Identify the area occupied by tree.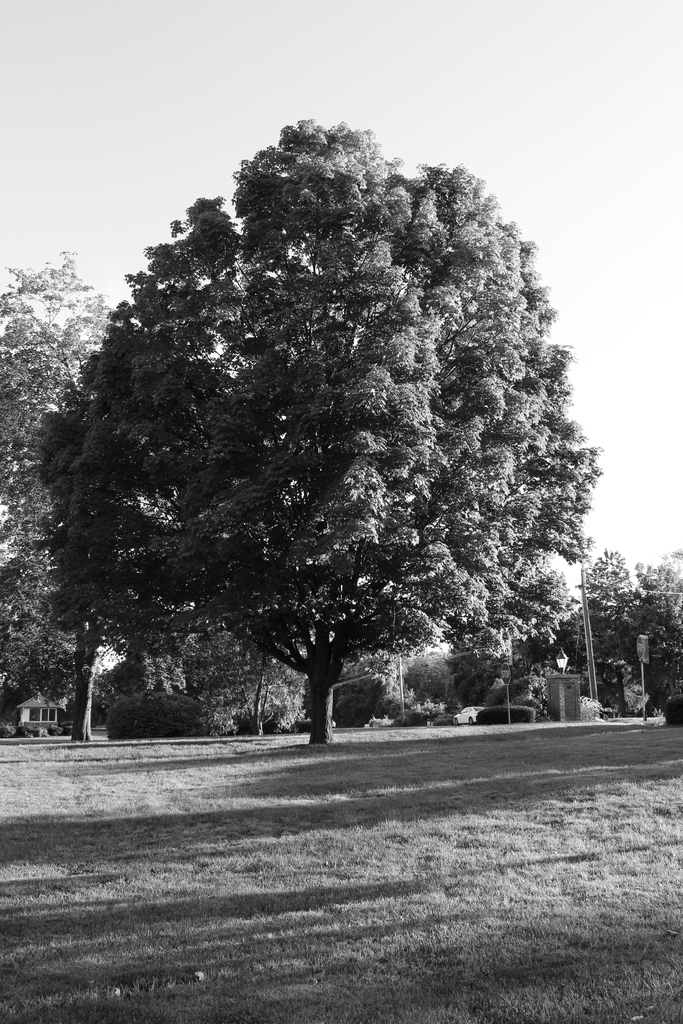
Area: bbox=(28, 116, 604, 745).
